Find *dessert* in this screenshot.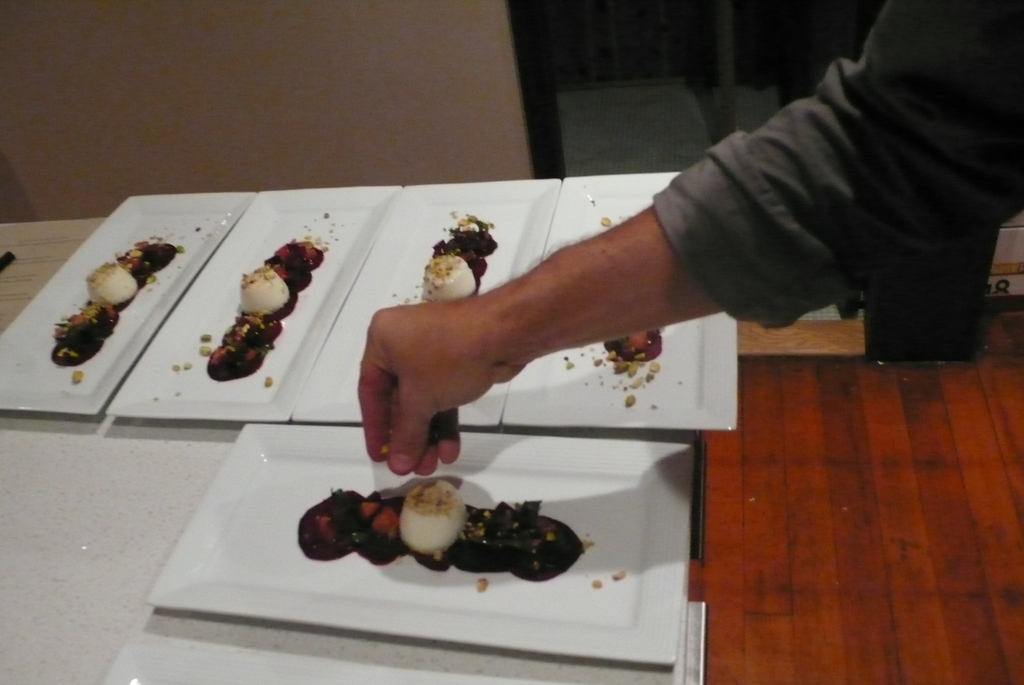
The bounding box for *dessert* is 423/213/503/306.
